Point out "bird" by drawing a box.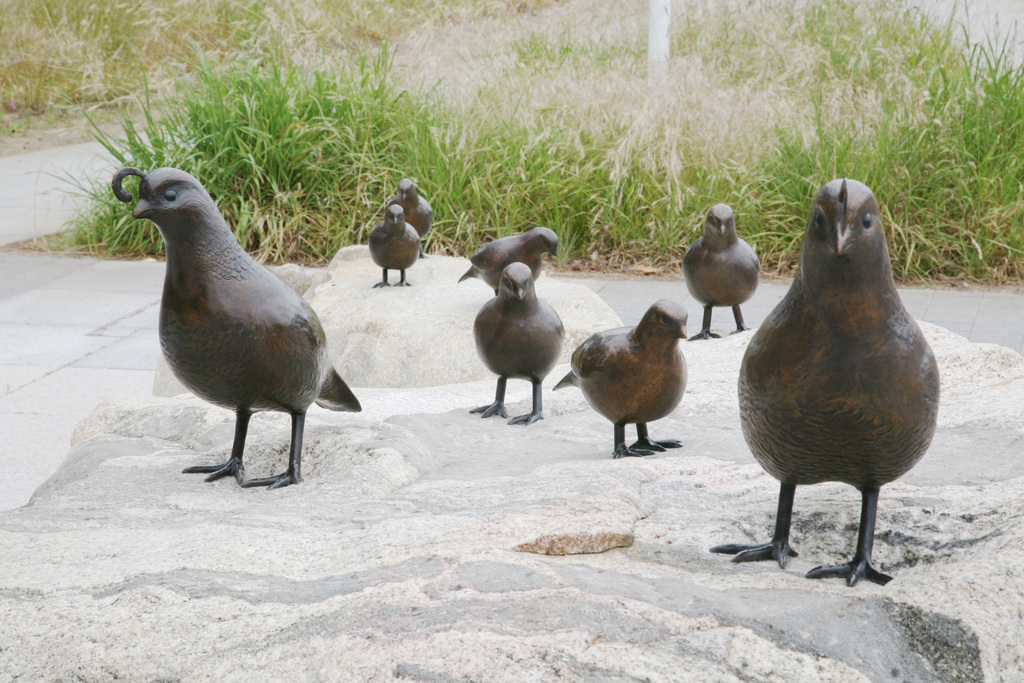
(679,204,774,343).
